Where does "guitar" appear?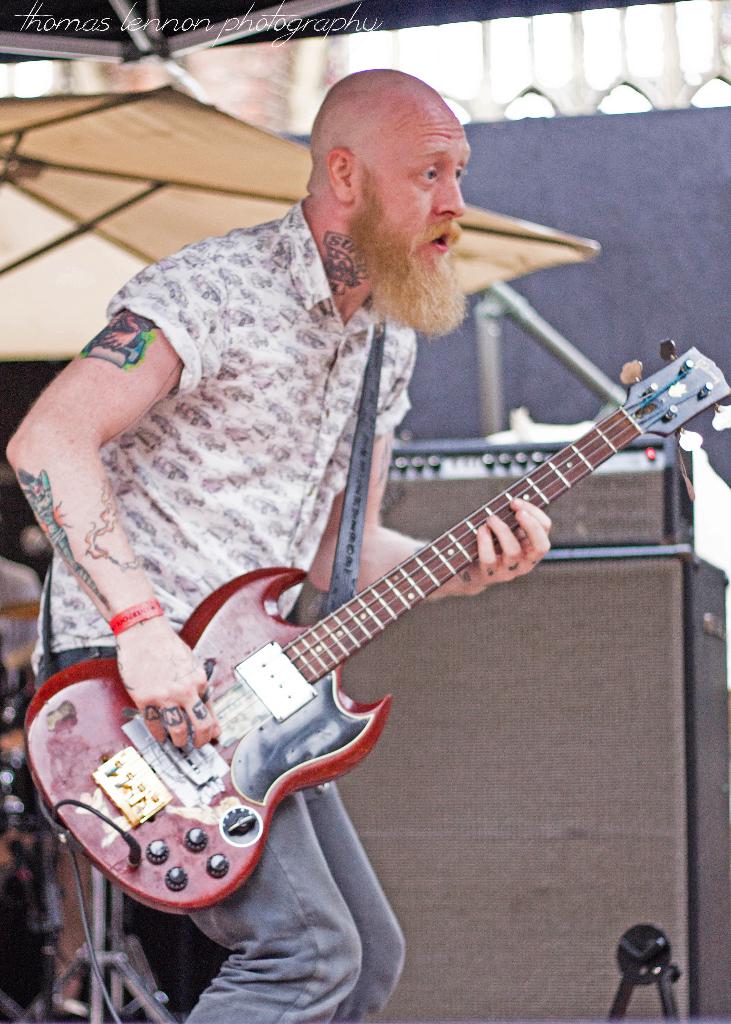
Appears at [x1=22, y1=337, x2=730, y2=916].
